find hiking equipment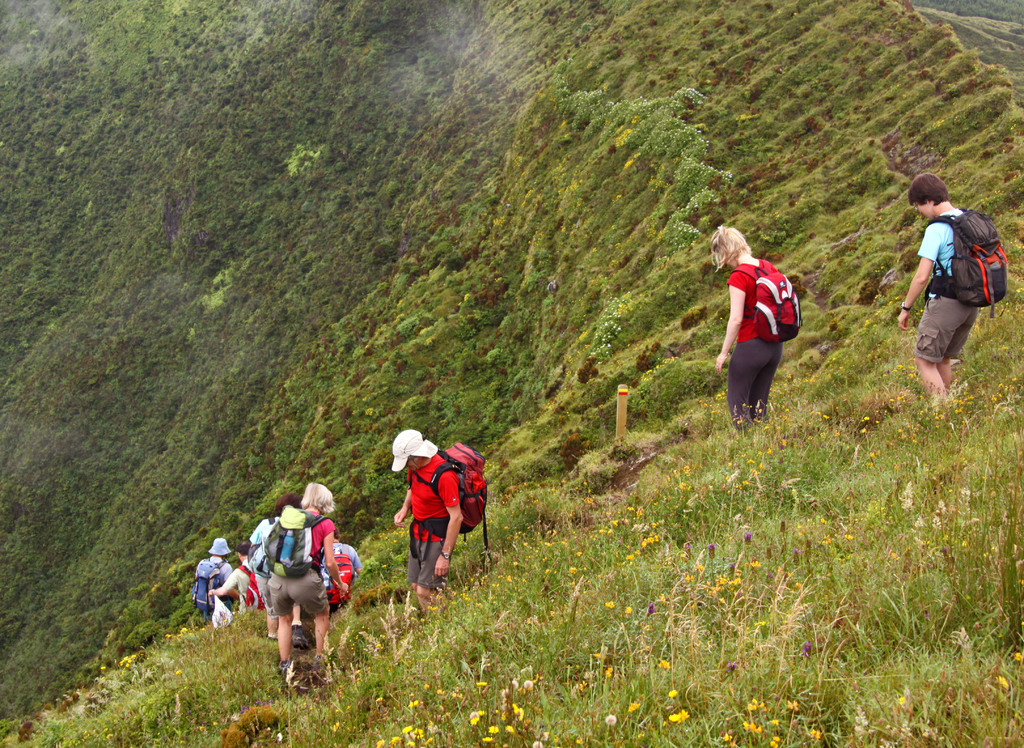
<bbox>196, 554, 228, 621</bbox>
